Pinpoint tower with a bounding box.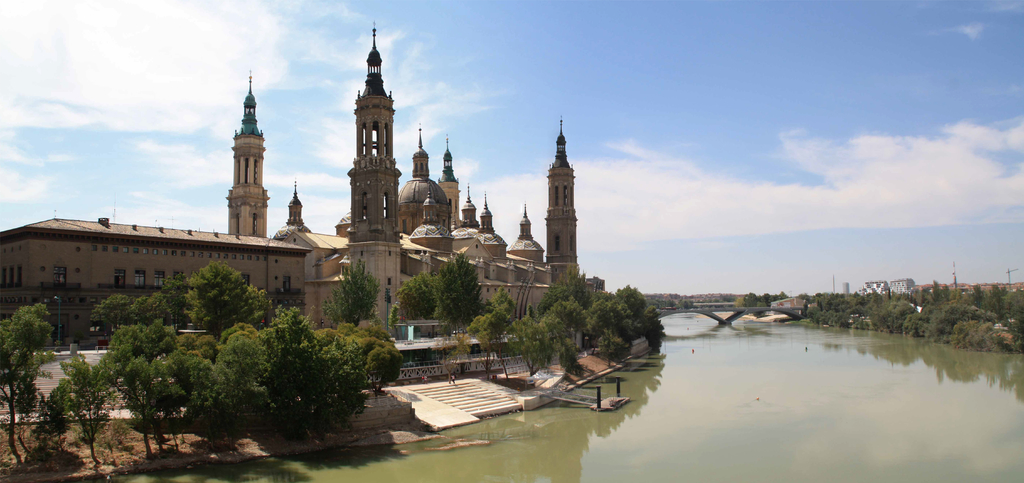
<region>346, 29, 399, 337</region>.
